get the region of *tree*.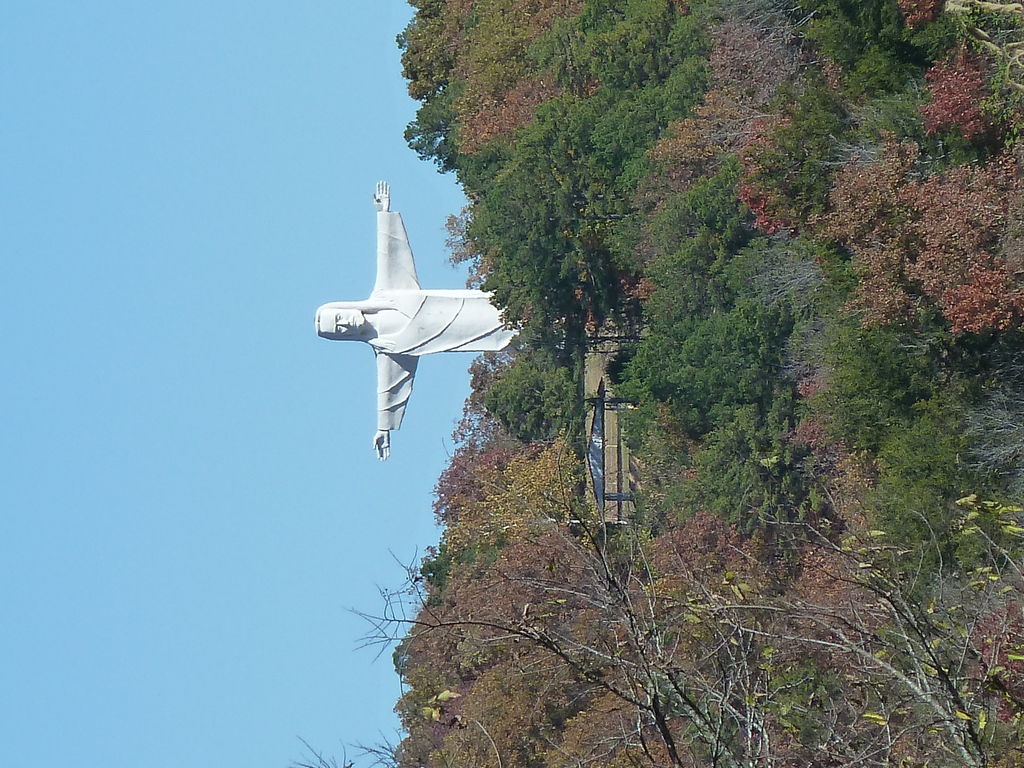
crop(890, 147, 1023, 330).
